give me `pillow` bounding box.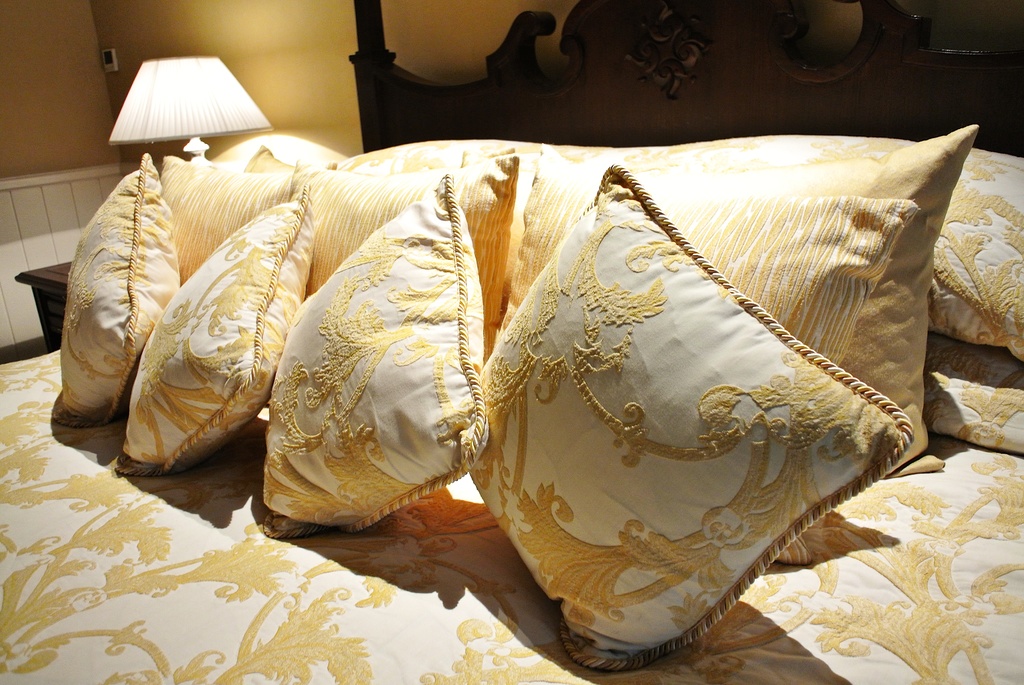
x1=255 y1=168 x2=479 y2=551.
